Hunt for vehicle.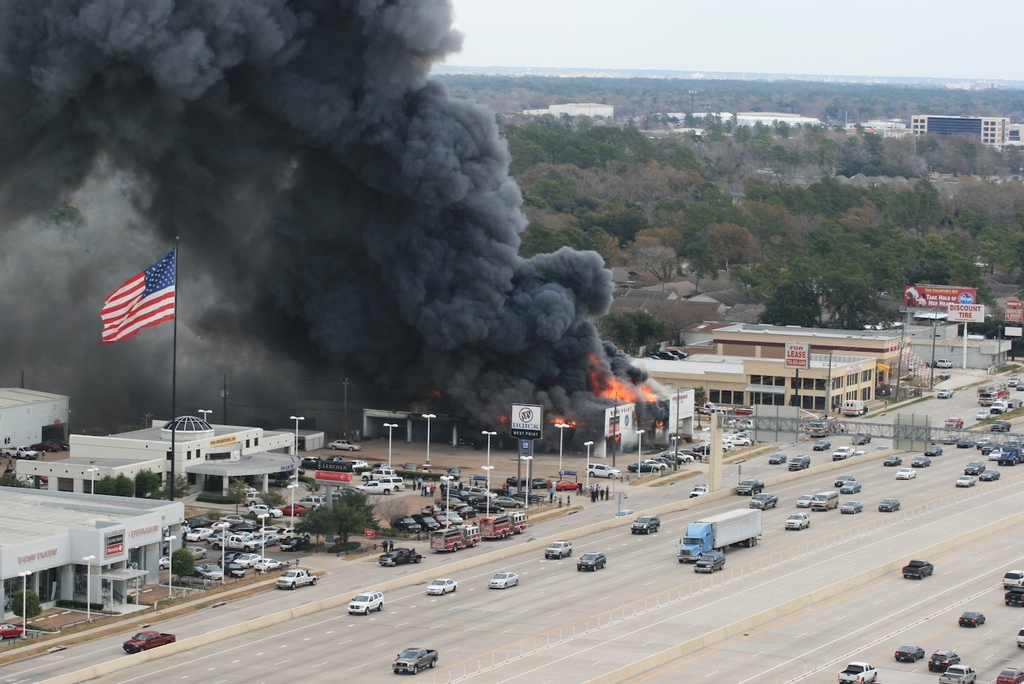
Hunted down at crop(734, 473, 753, 496).
